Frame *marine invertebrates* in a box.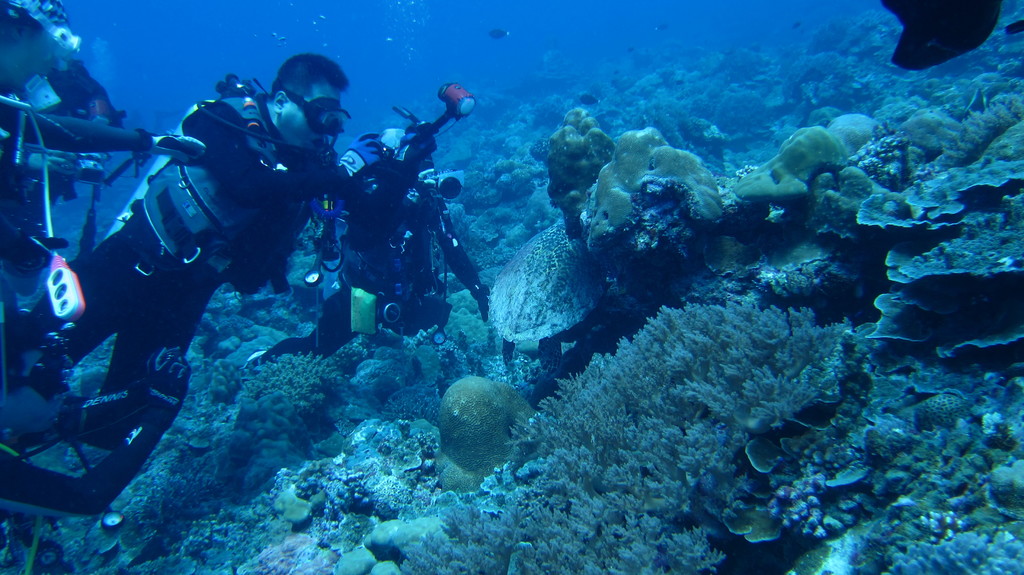
Rect(834, 103, 897, 165).
